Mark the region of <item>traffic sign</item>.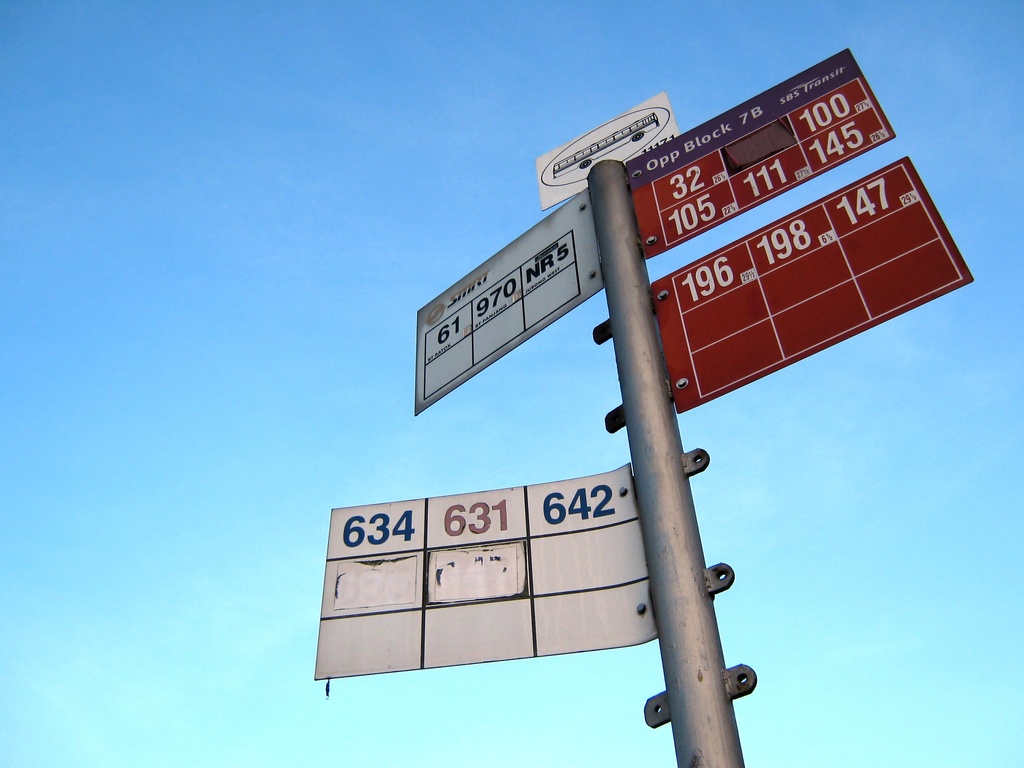
Region: (412,193,607,417).
